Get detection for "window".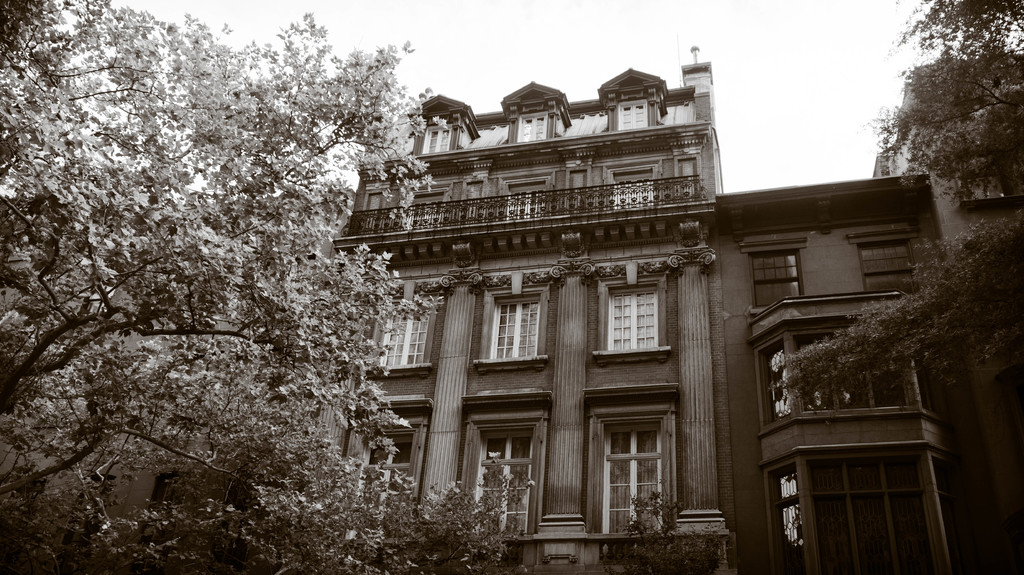
Detection: select_region(505, 184, 544, 220).
